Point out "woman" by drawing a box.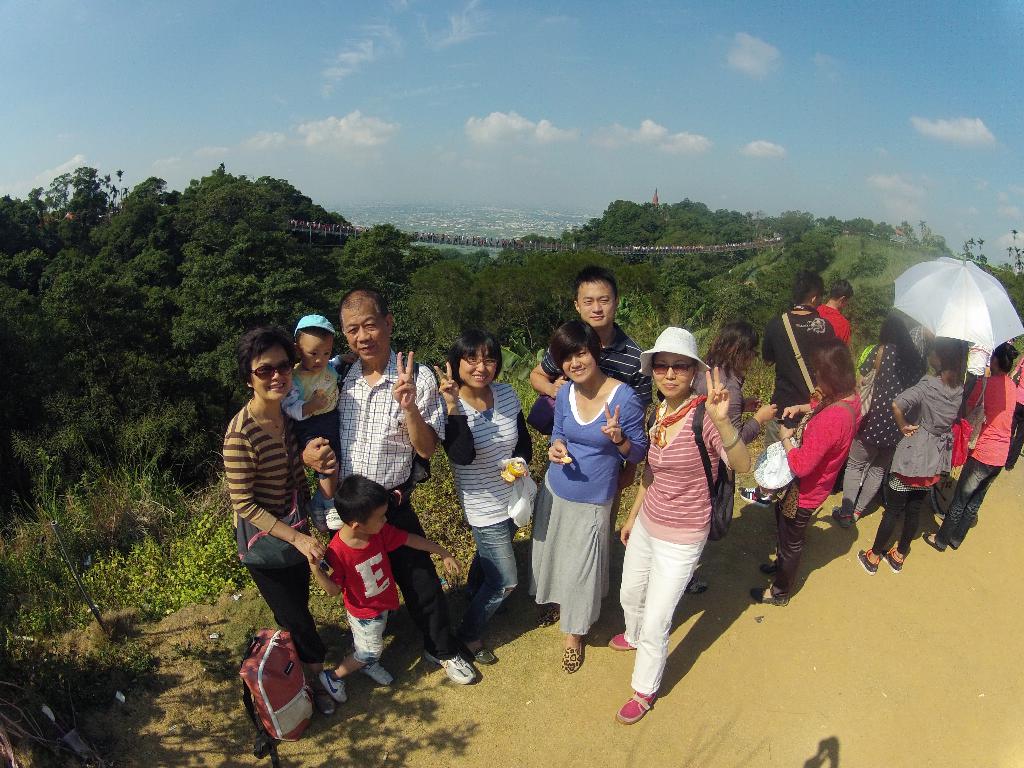
pyautogui.locateOnScreen(603, 326, 751, 726).
